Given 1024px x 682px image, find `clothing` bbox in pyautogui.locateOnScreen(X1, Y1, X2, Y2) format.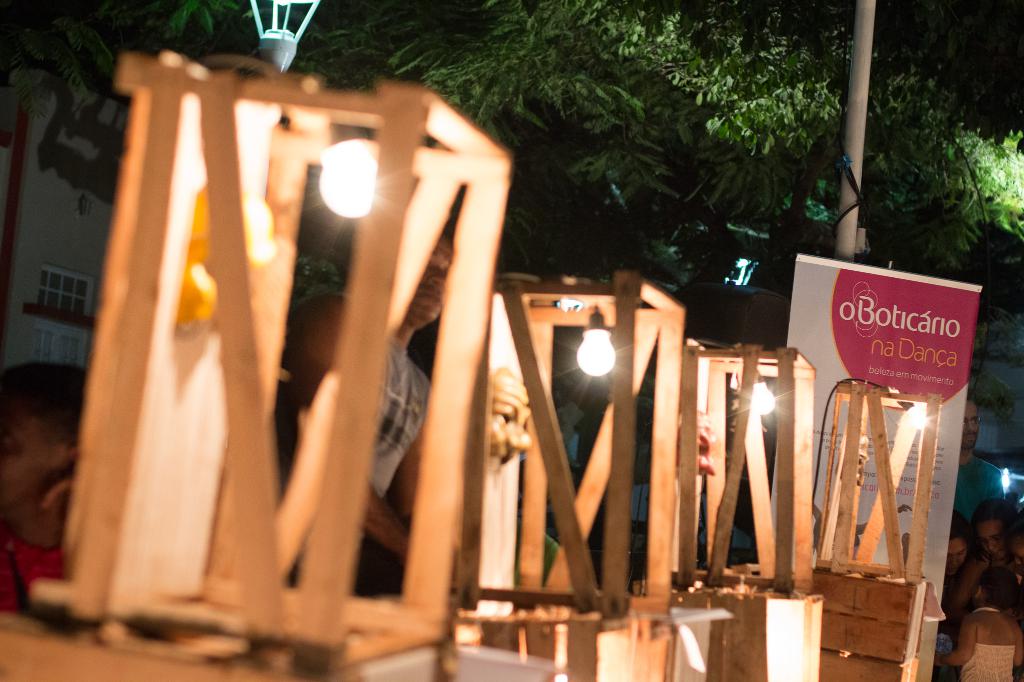
pyautogui.locateOnScreen(369, 338, 428, 493).
